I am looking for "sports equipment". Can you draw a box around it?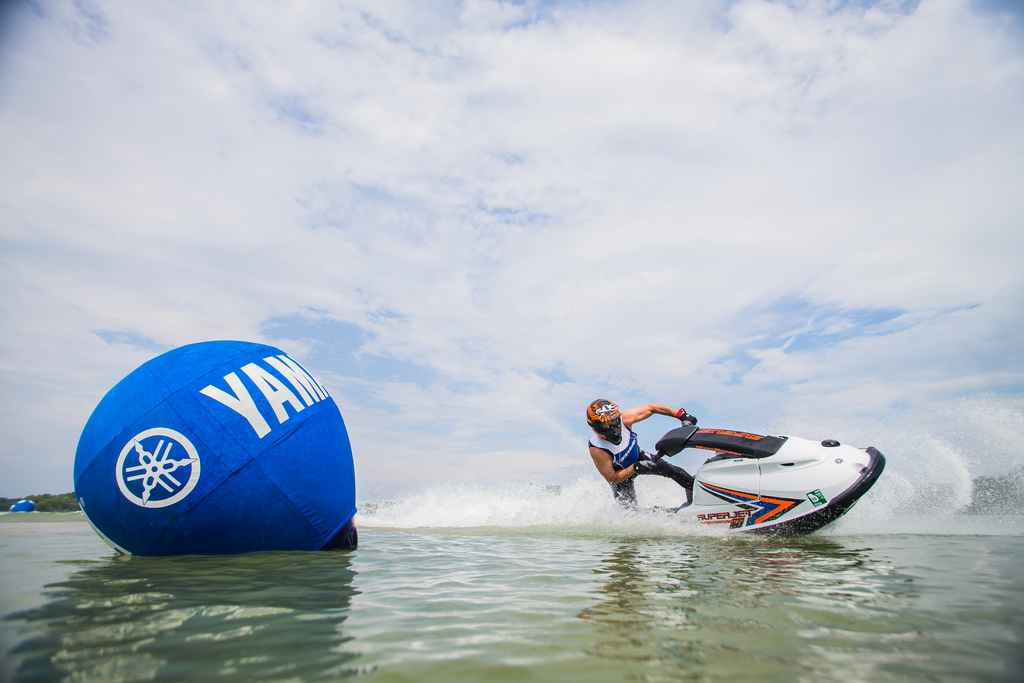
Sure, the bounding box is 675, 411, 698, 428.
